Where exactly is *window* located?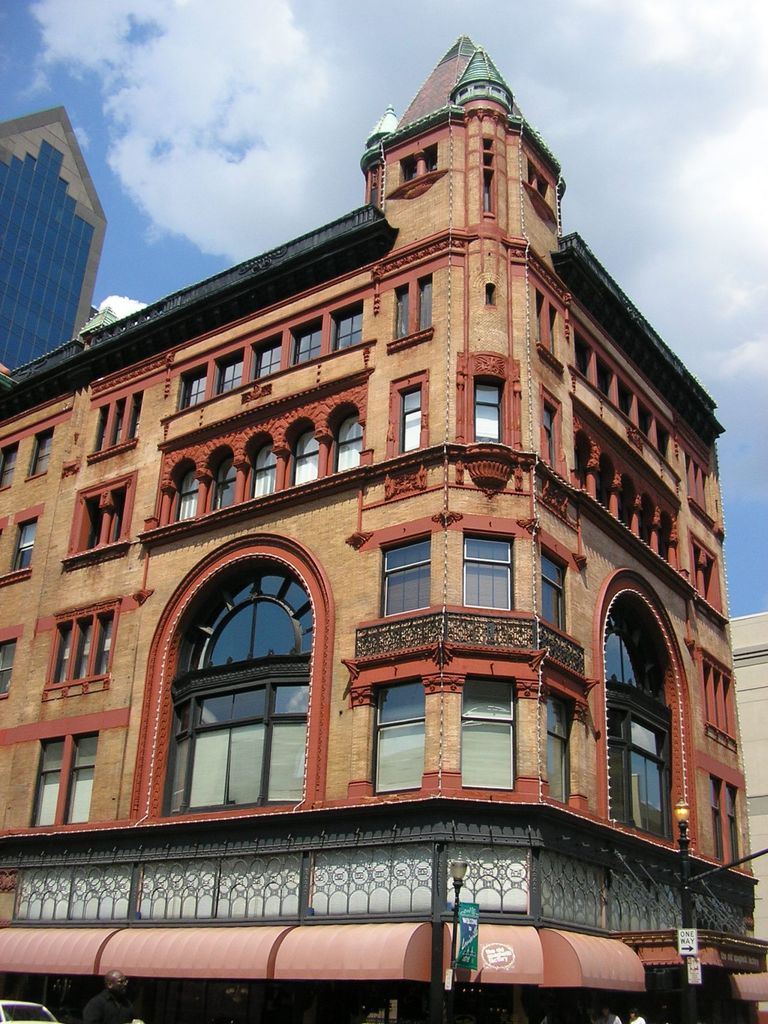
Its bounding box is (250,332,283,381).
